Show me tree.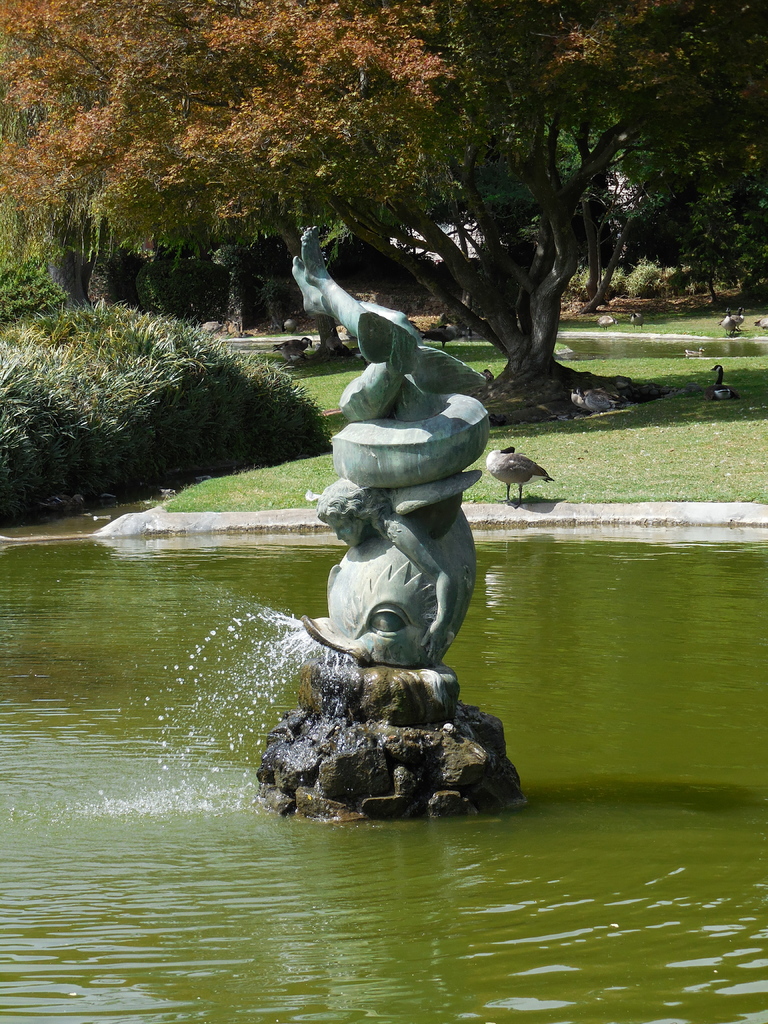
tree is here: 0:1:767:385.
